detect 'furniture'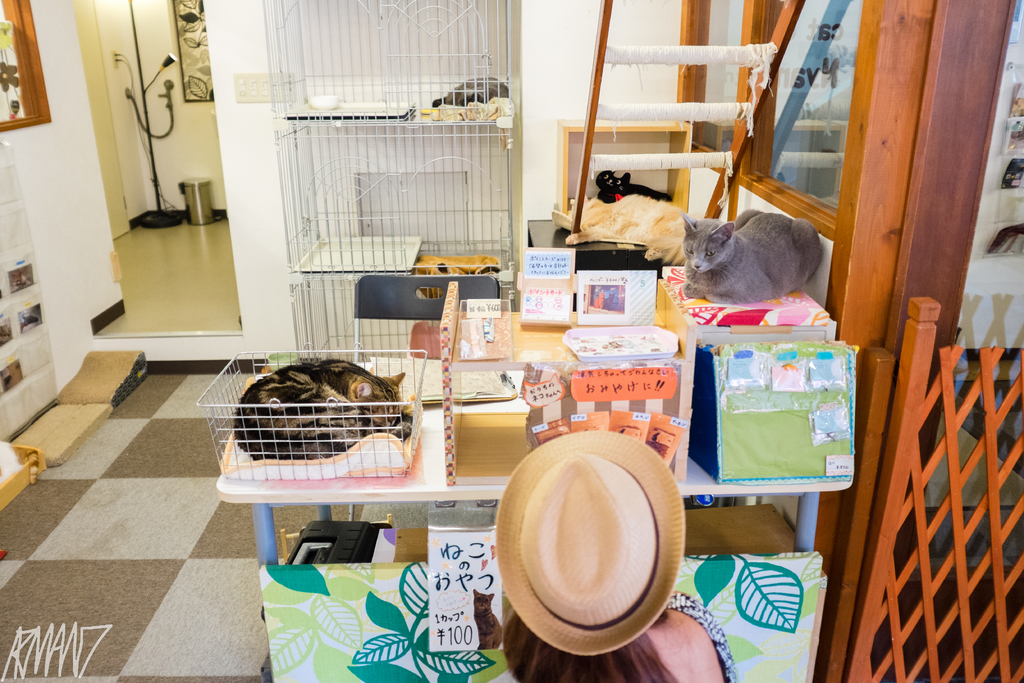
locate(525, 217, 662, 277)
